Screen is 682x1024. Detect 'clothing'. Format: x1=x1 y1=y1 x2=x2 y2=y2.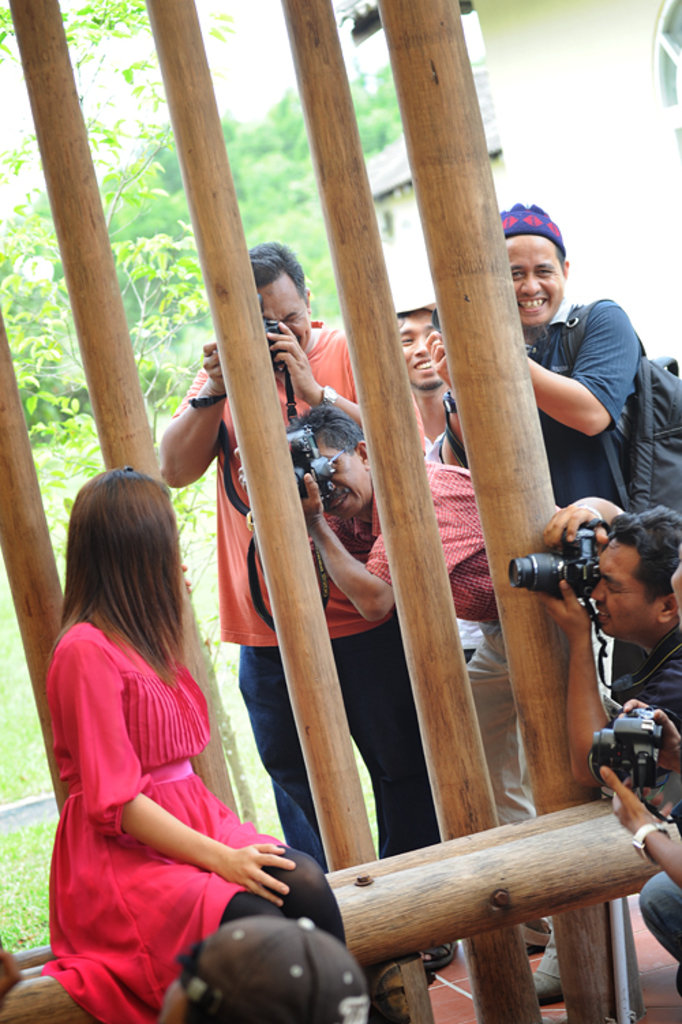
x1=524 y1=303 x2=642 y2=697.
